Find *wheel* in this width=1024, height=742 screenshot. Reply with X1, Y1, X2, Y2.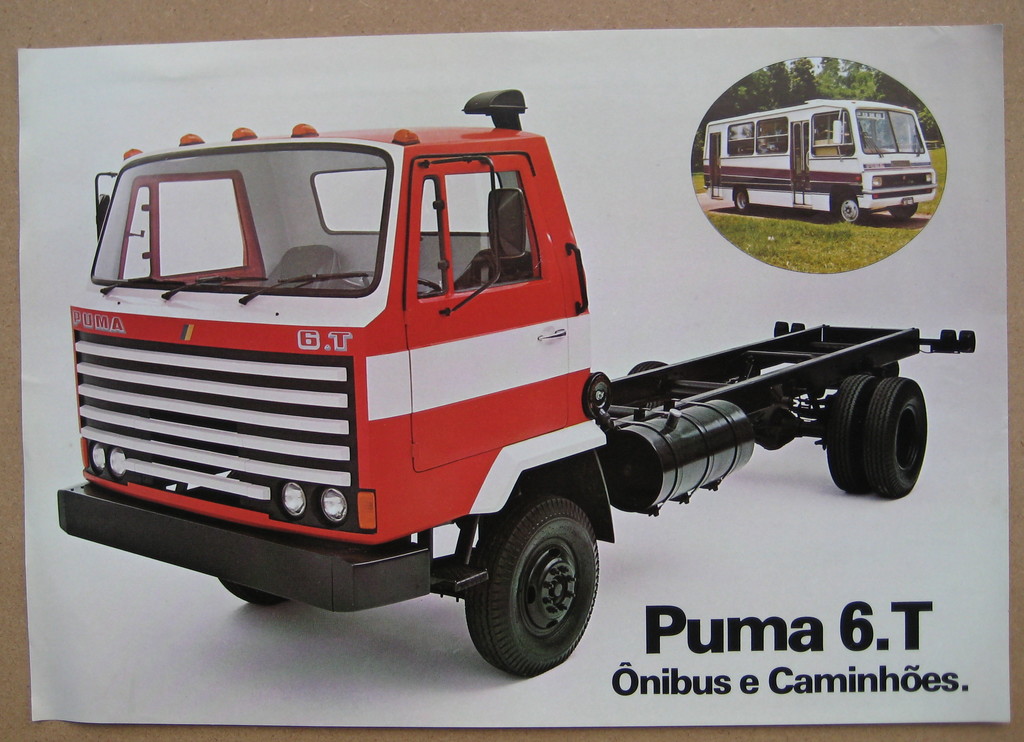
328, 270, 440, 296.
